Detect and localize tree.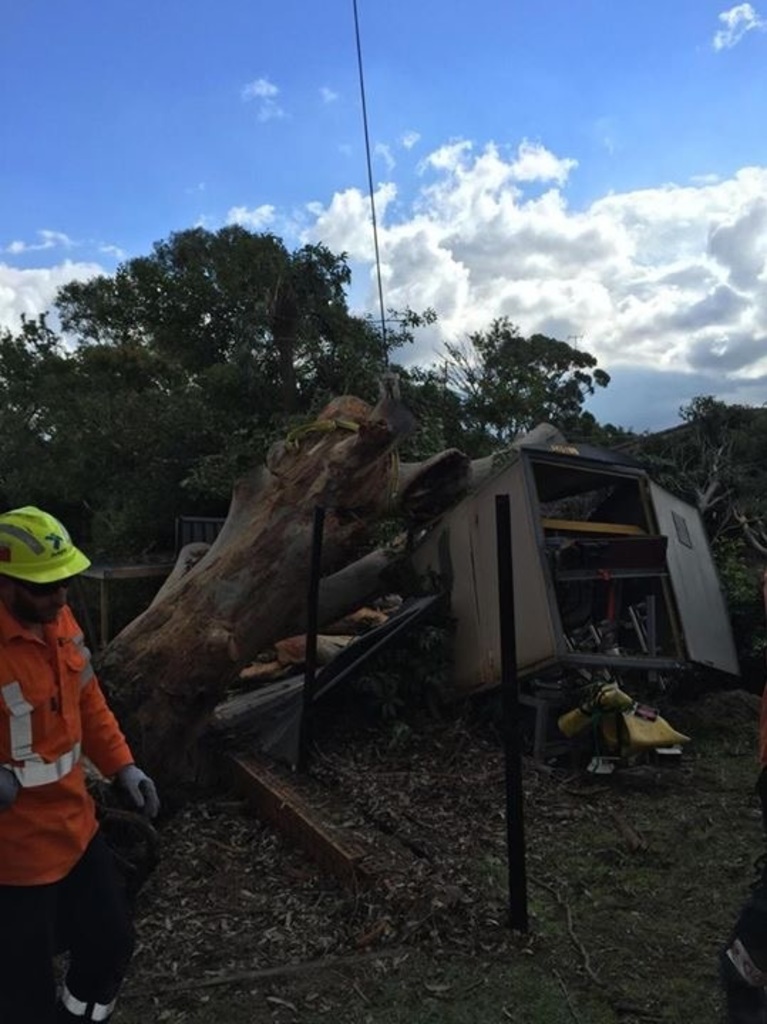
Localized at {"left": 689, "top": 400, "right": 766, "bottom": 479}.
